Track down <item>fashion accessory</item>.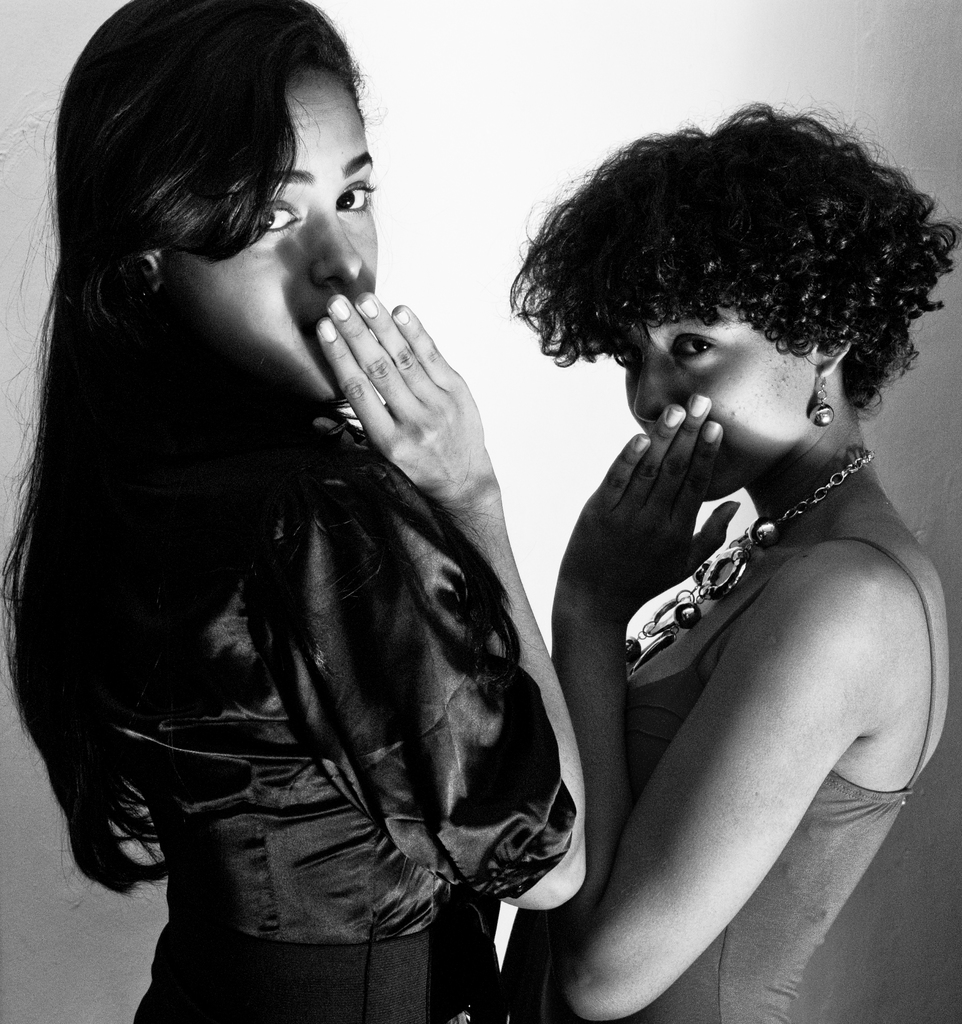
Tracked to region(807, 378, 837, 424).
